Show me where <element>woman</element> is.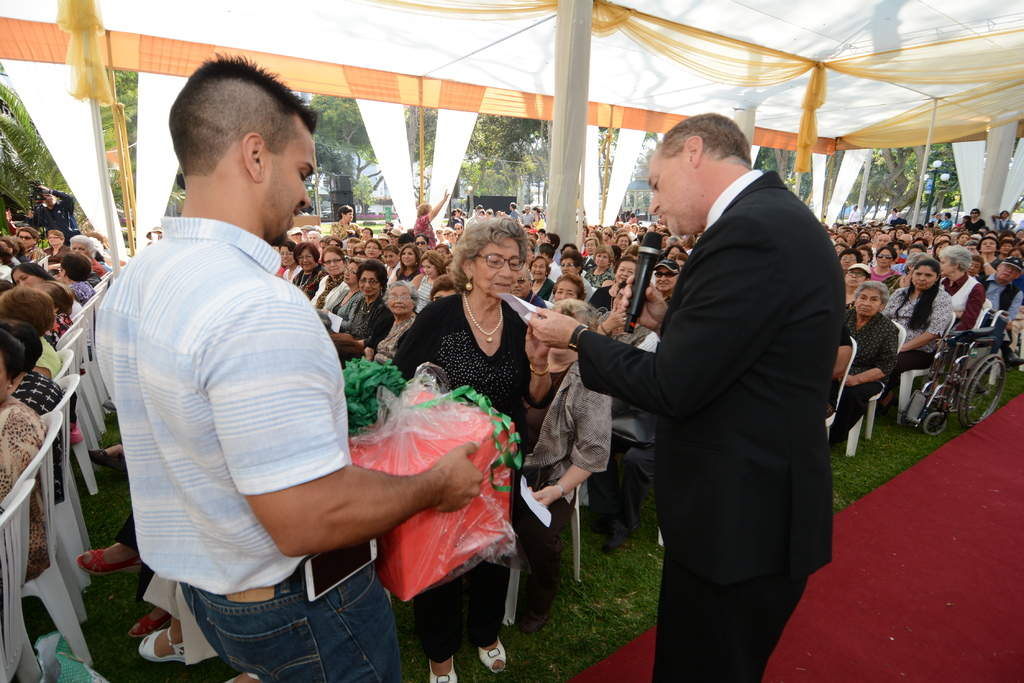
<element>woman</element> is at <bbox>70, 233, 106, 275</bbox>.
